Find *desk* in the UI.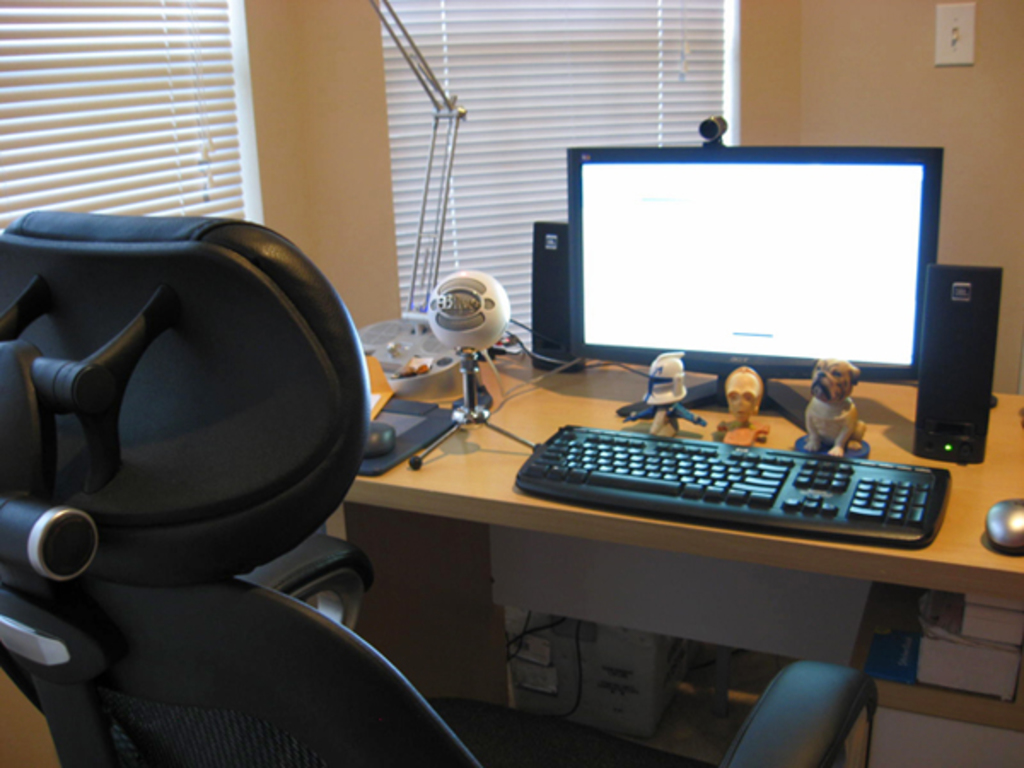
UI element at bbox=(176, 280, 998, 729).
